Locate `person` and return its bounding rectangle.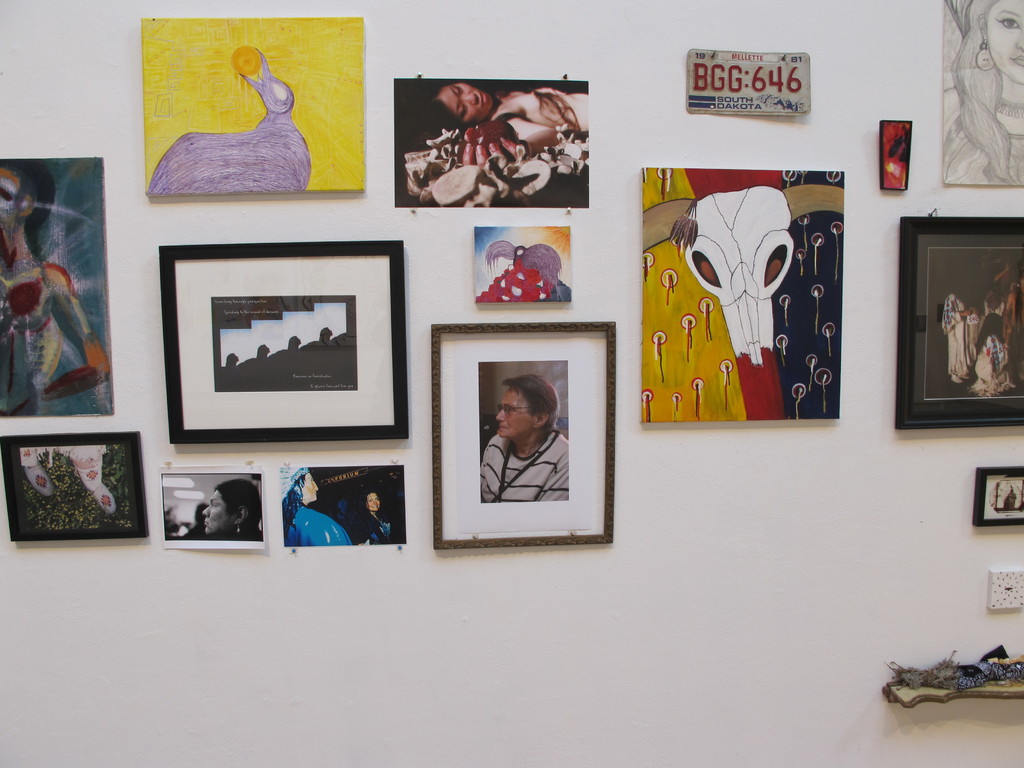
[477, 374, 568, 512].
